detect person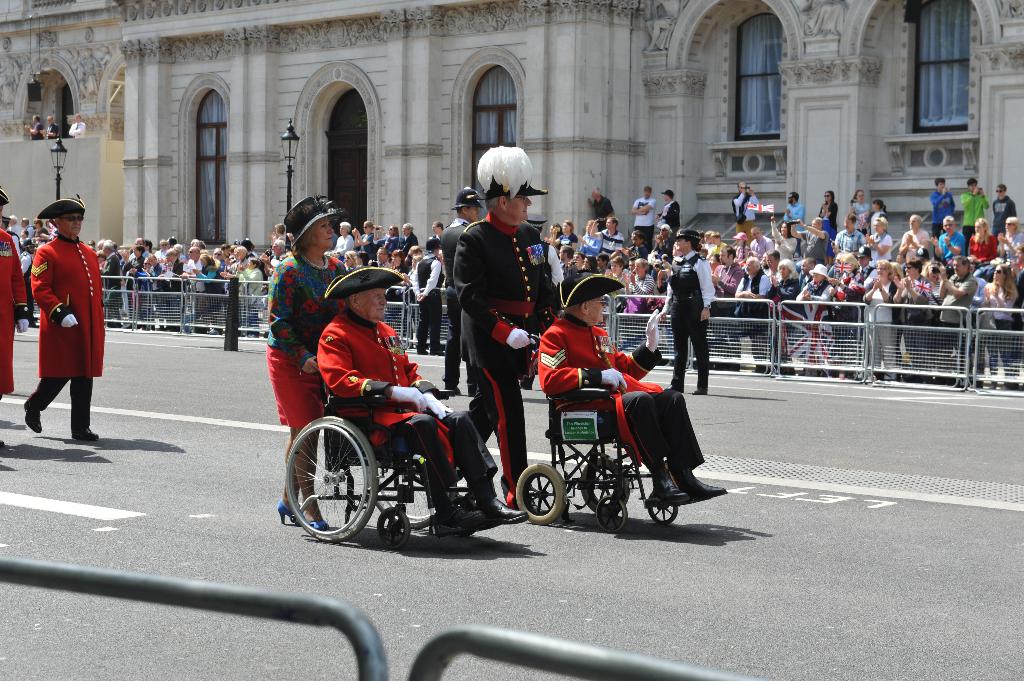
pyautogui.locateOnScreen(573, 253, 586, 269)
